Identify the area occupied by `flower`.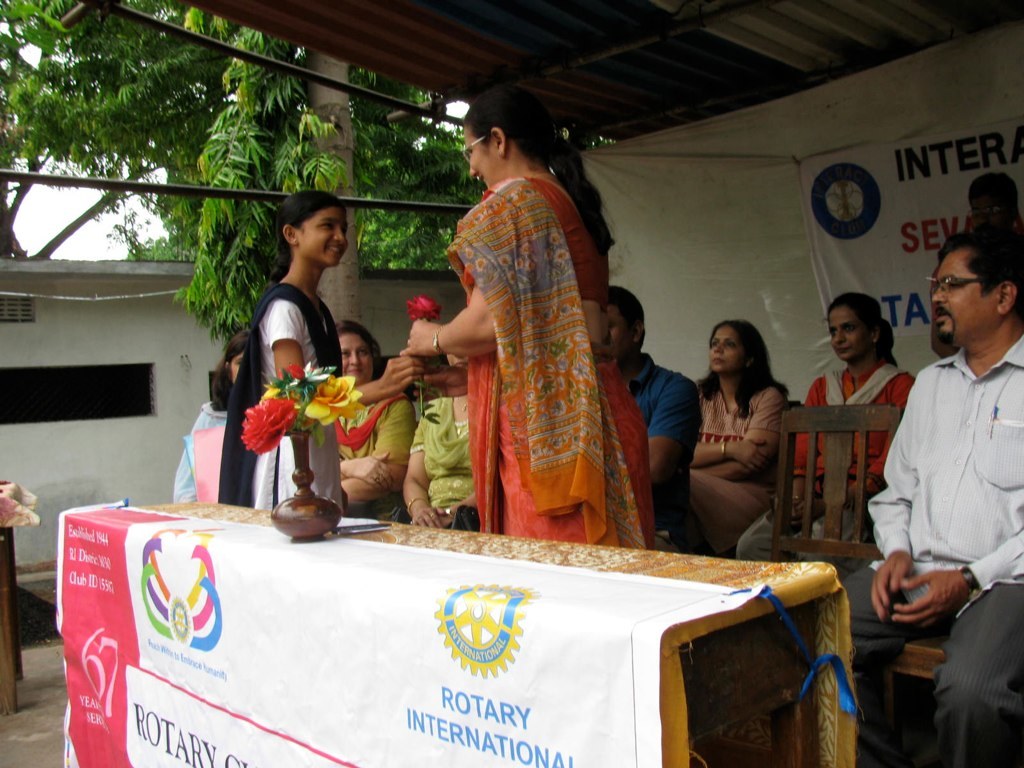
Area: (left=285, top=361, right=307, bottom=379).
